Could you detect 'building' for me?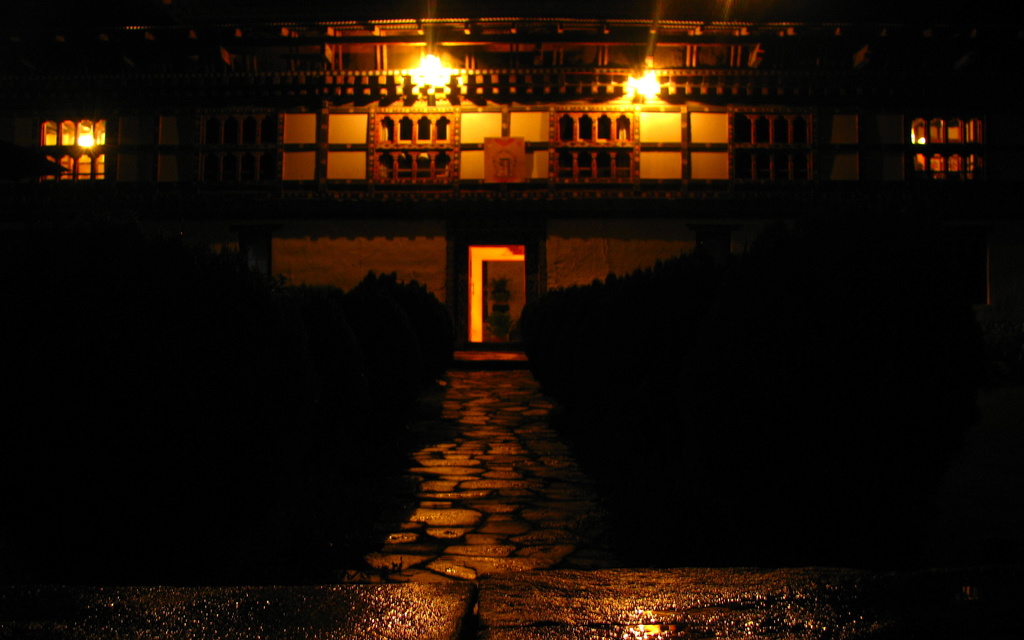
Detection result: 0/0/1023/361.
